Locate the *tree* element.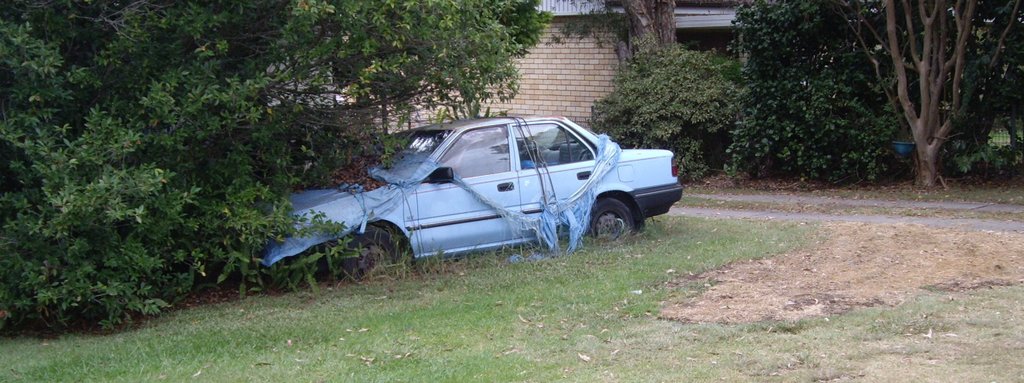
Element bbox: {"x1": 837, "y1": 0, "x2": 1023, "y2": 193}.
